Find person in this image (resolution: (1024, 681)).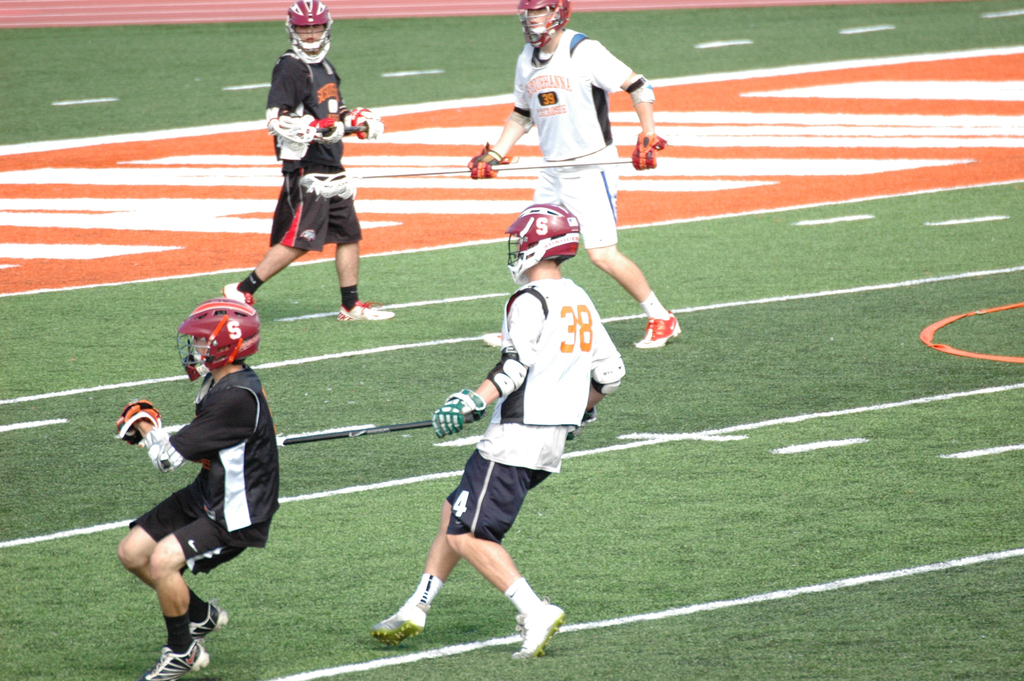
467/0/686/346.
